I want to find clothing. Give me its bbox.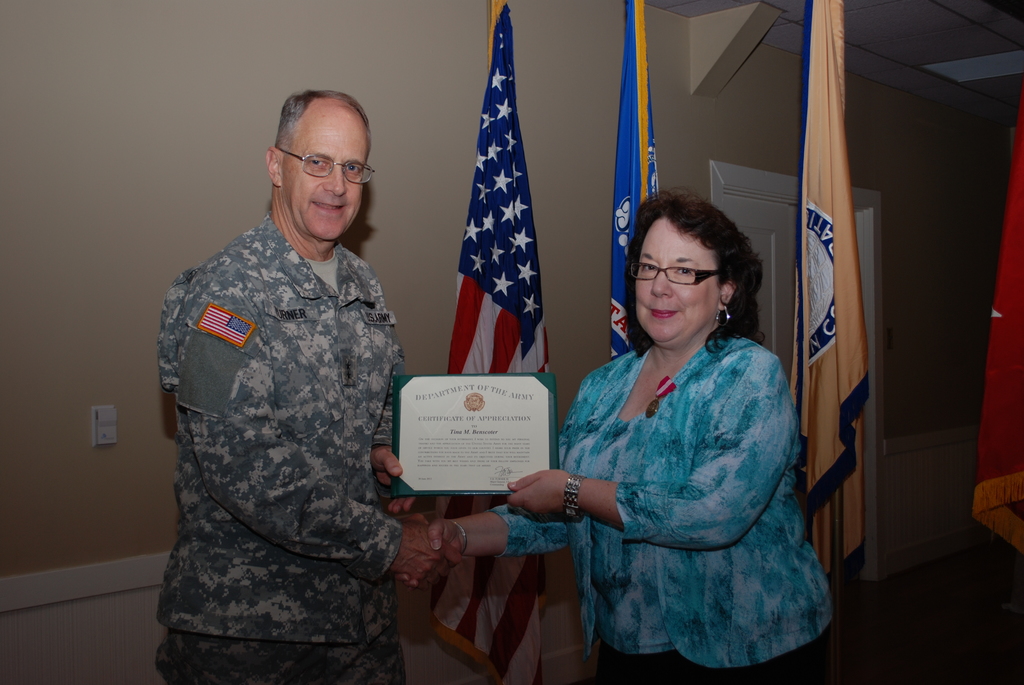
l=136, t=136, r=428, b=663.
